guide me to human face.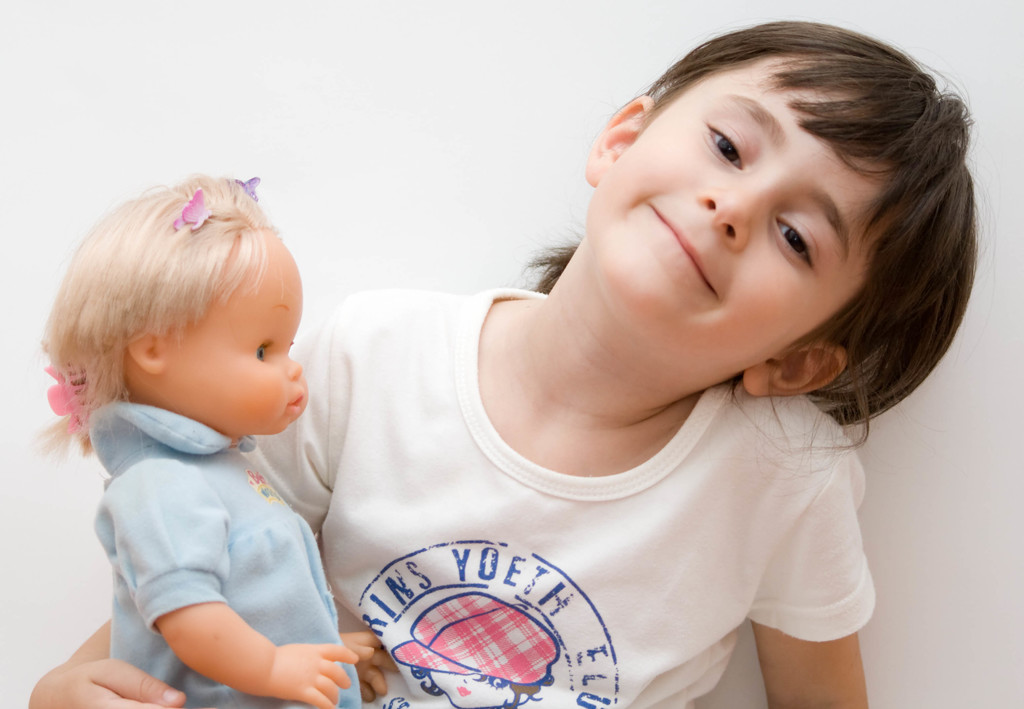
Guidance: box=[164, 230, 309, 436].
